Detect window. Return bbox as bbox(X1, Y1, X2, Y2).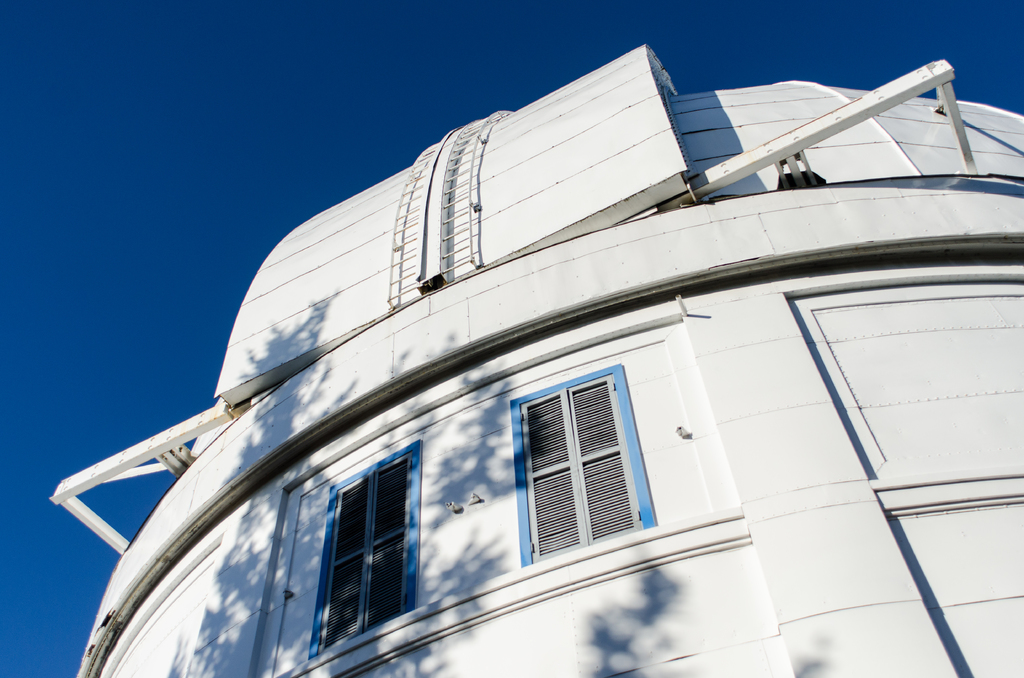
bbox(307, 438, 421, 663).
